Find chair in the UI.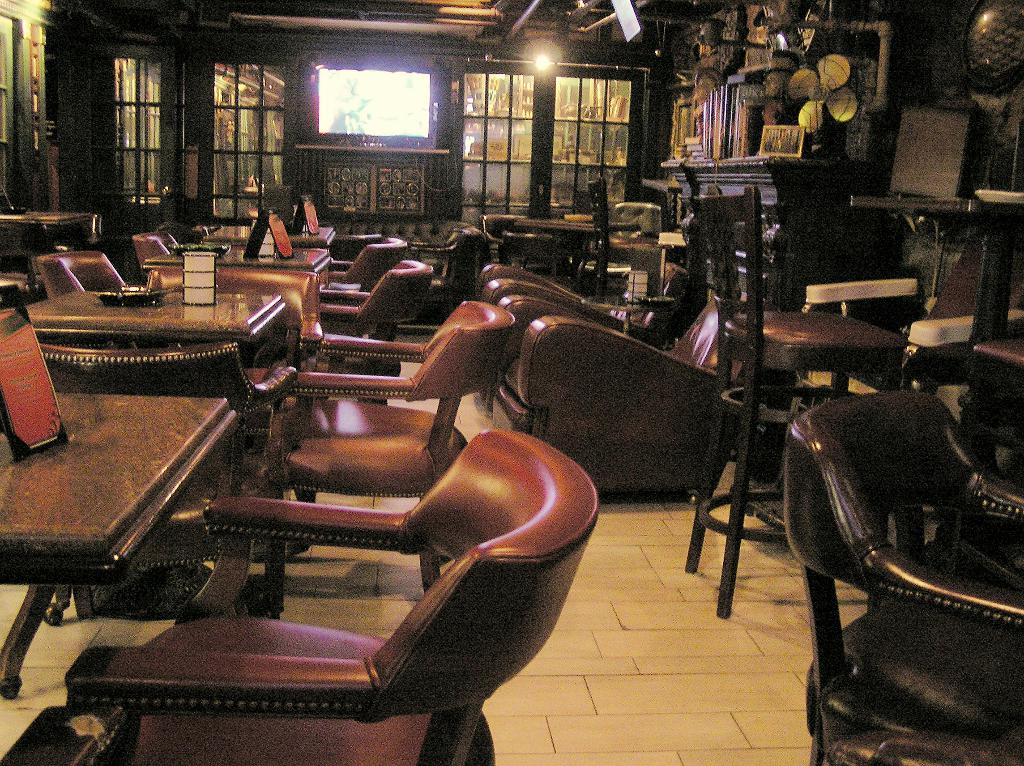
UI element at {"left": 597, "top": 180, "right": 664, "bottom": 308}.
